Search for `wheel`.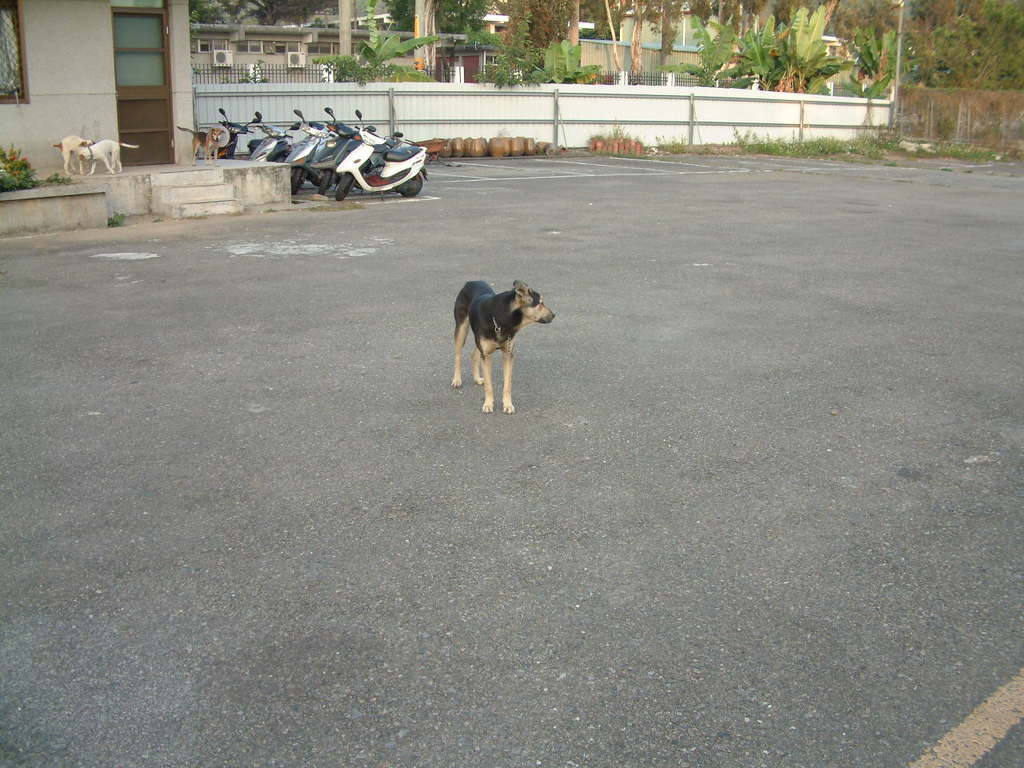
Found at x1=315, y1=165, x2=337, y2=199.
